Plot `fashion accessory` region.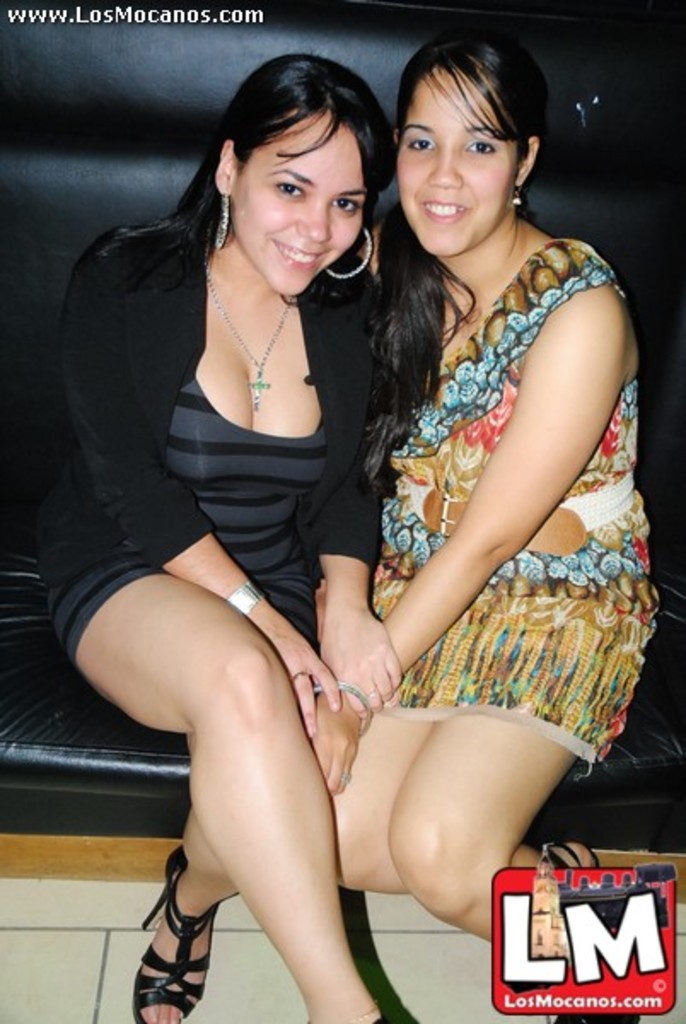
Plotted at (left=314, top=679, right=372, bottom=732).
